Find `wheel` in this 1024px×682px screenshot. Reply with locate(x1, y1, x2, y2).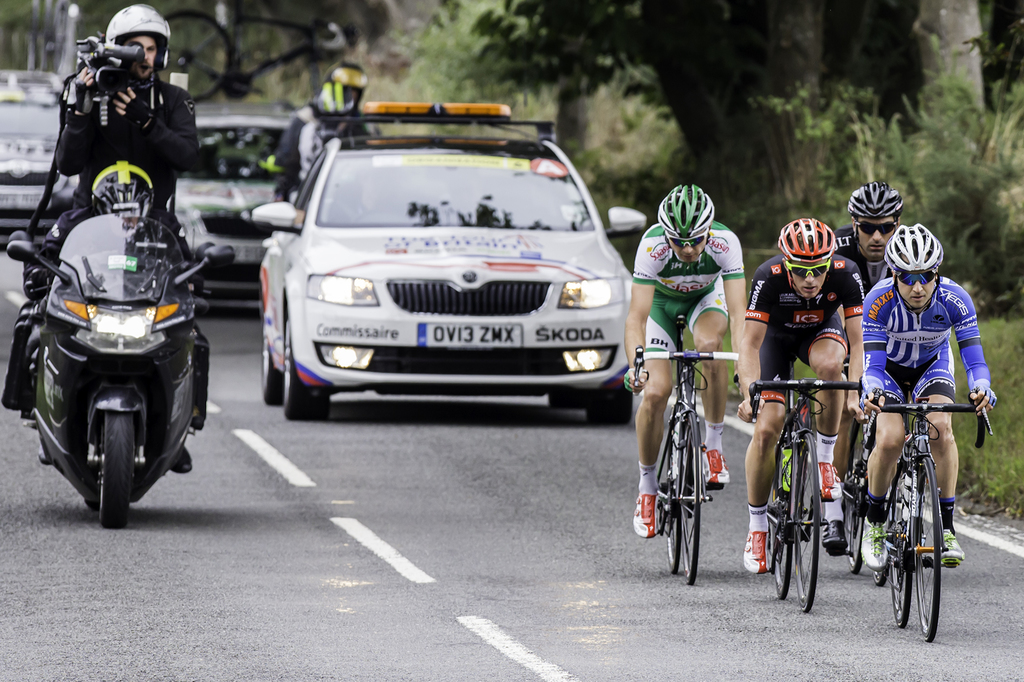
locate(684, 402, 713, 592).
